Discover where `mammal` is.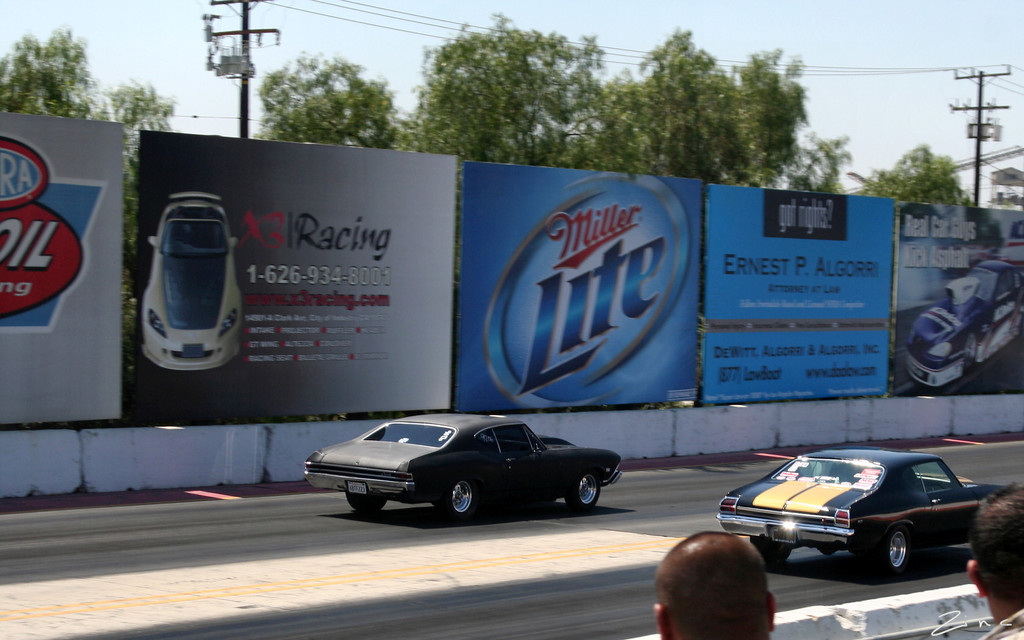
Discovered at BBox(967, 483, 1023, 639).
